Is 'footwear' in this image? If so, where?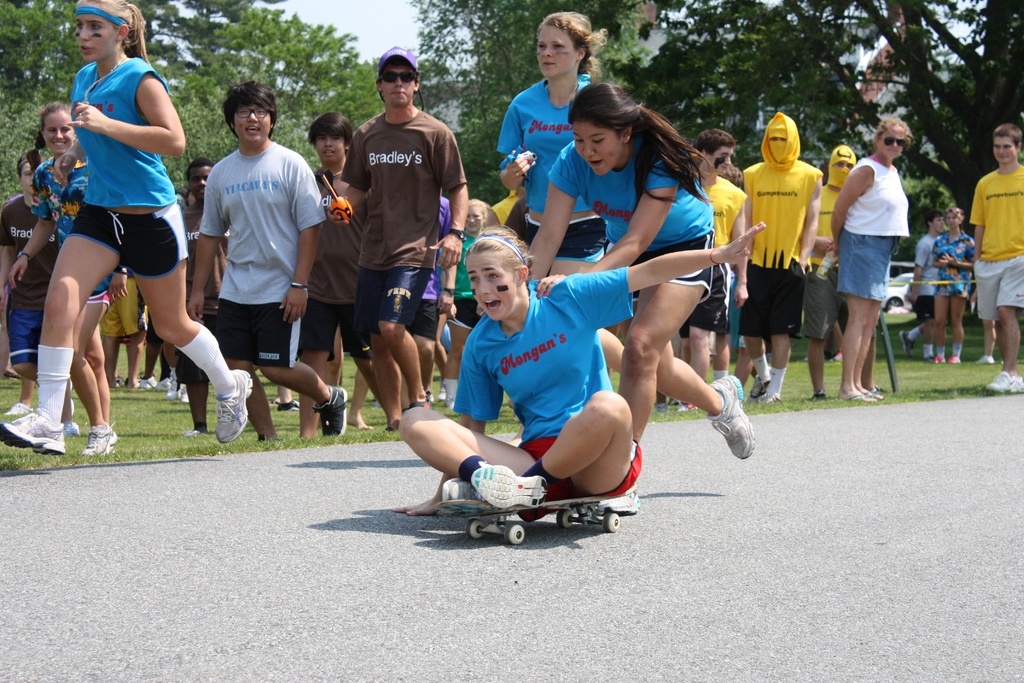
Yes, at bbox(438, 475, 468, 499).
